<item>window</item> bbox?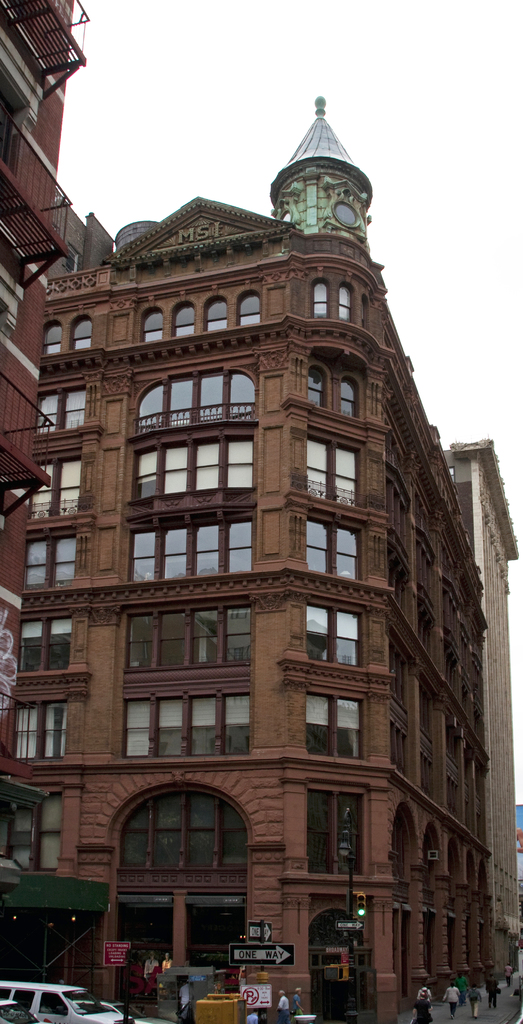
box(133, 442, 254, 504)
